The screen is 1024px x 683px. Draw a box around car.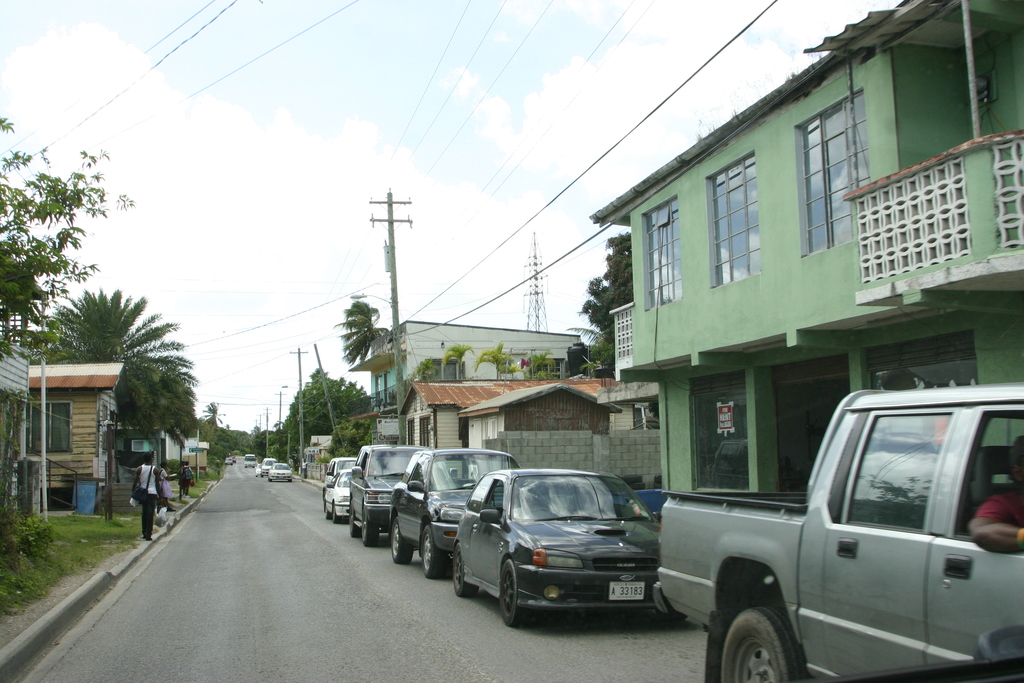
(left=230, top=457, right=237, bottom=463).
